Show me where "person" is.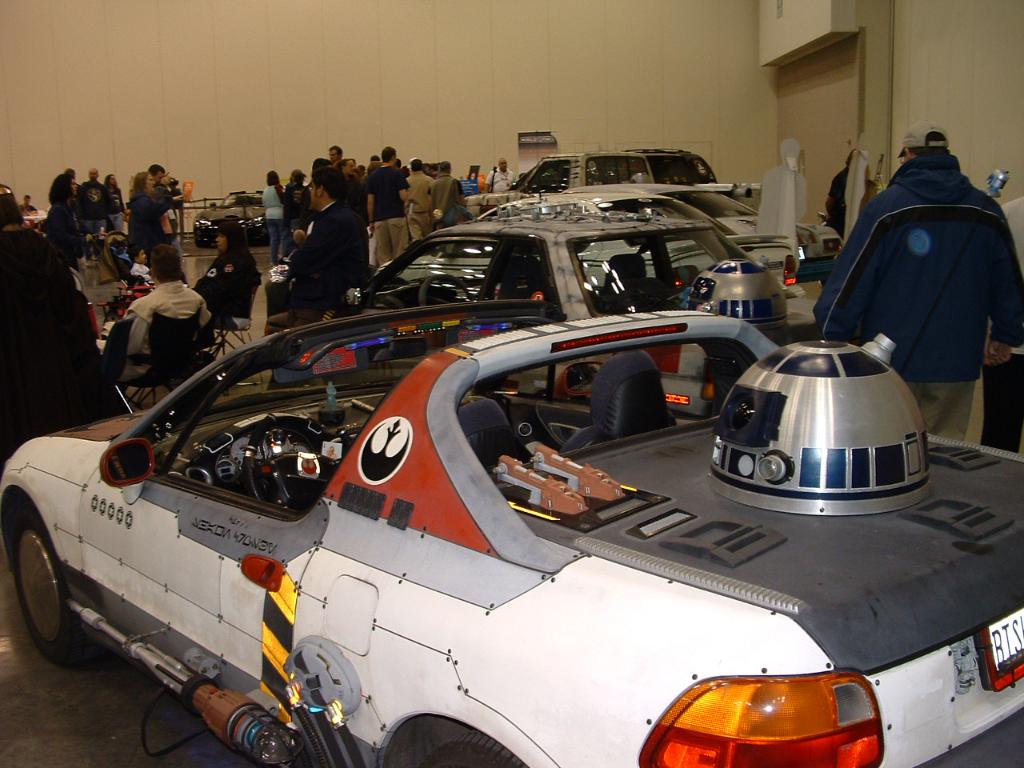
"person" is at x1=282, y1=159, x2=360, y2=313.
